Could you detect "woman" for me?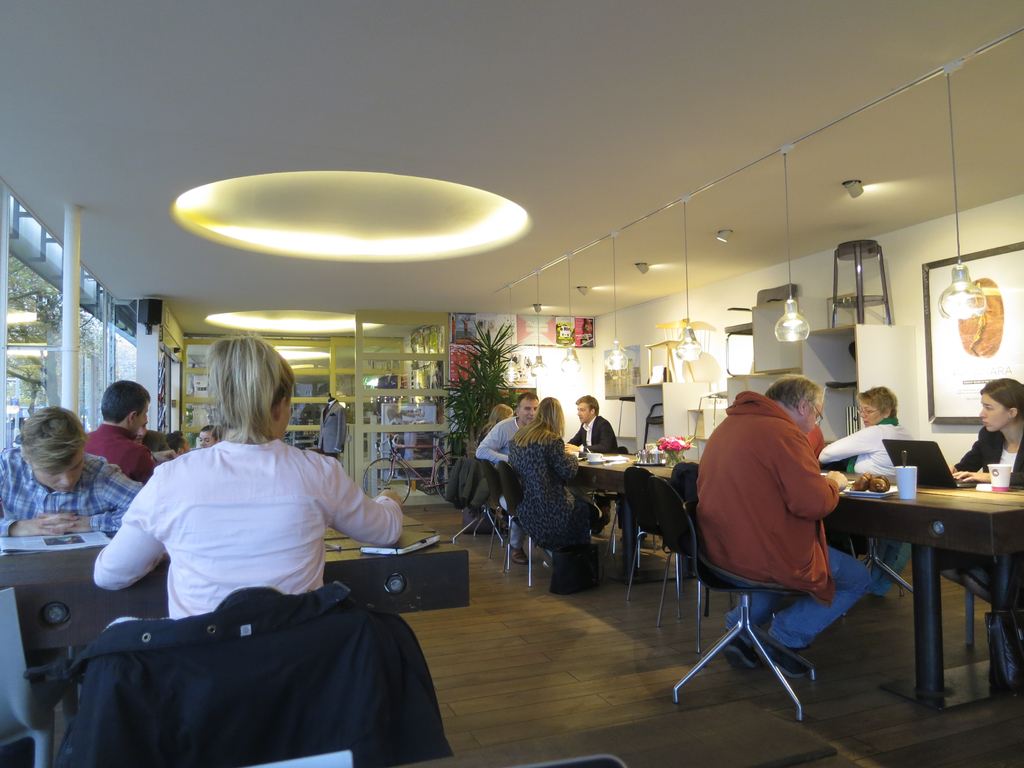
Detection result: bbox(820, 384, 918, 575).
